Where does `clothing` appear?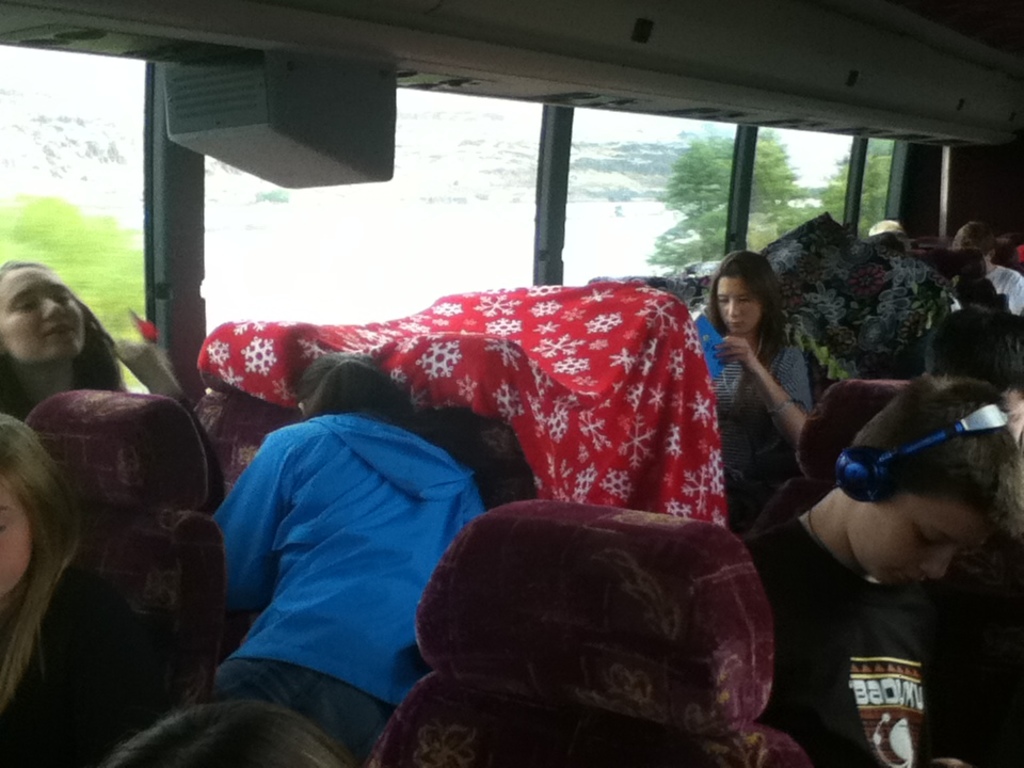
Appears at bbox=[702, 334, 813, 527].
